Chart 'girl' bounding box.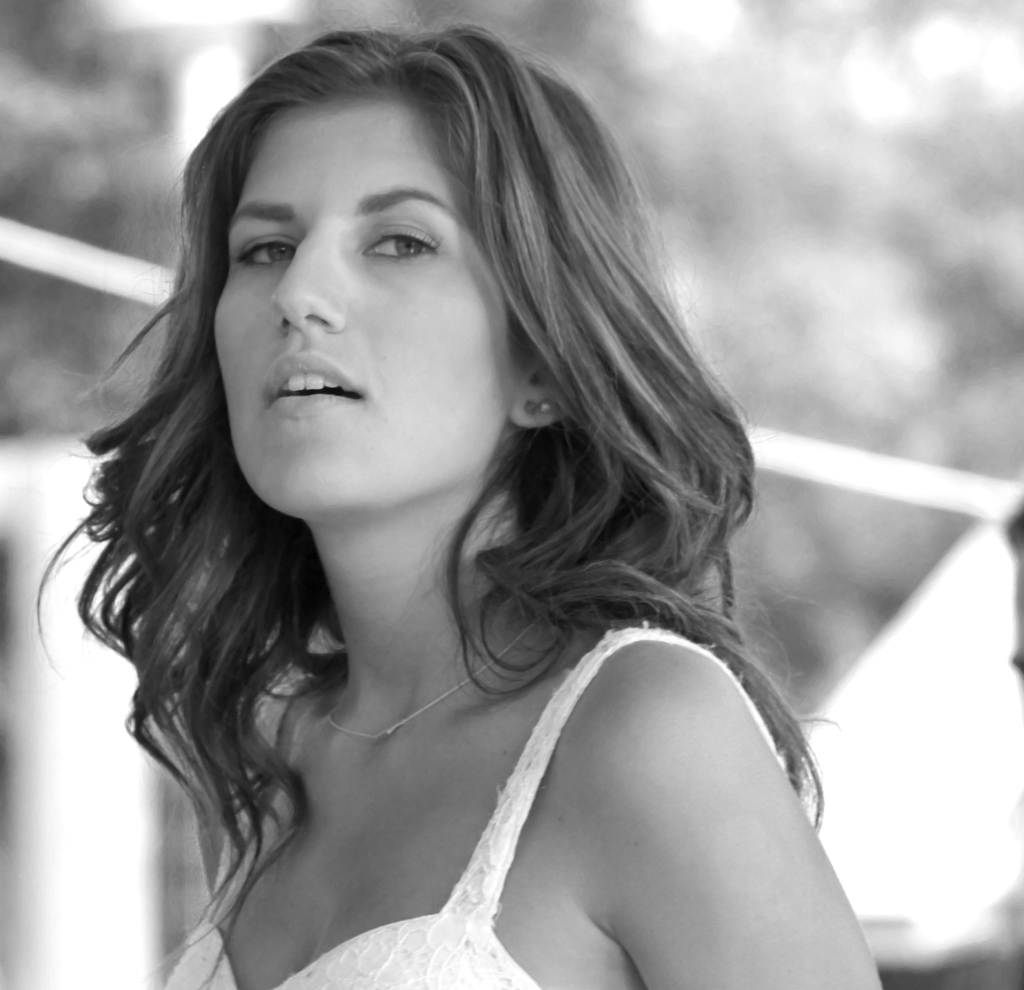
Charted: <box>36,15,880,989</box>.
